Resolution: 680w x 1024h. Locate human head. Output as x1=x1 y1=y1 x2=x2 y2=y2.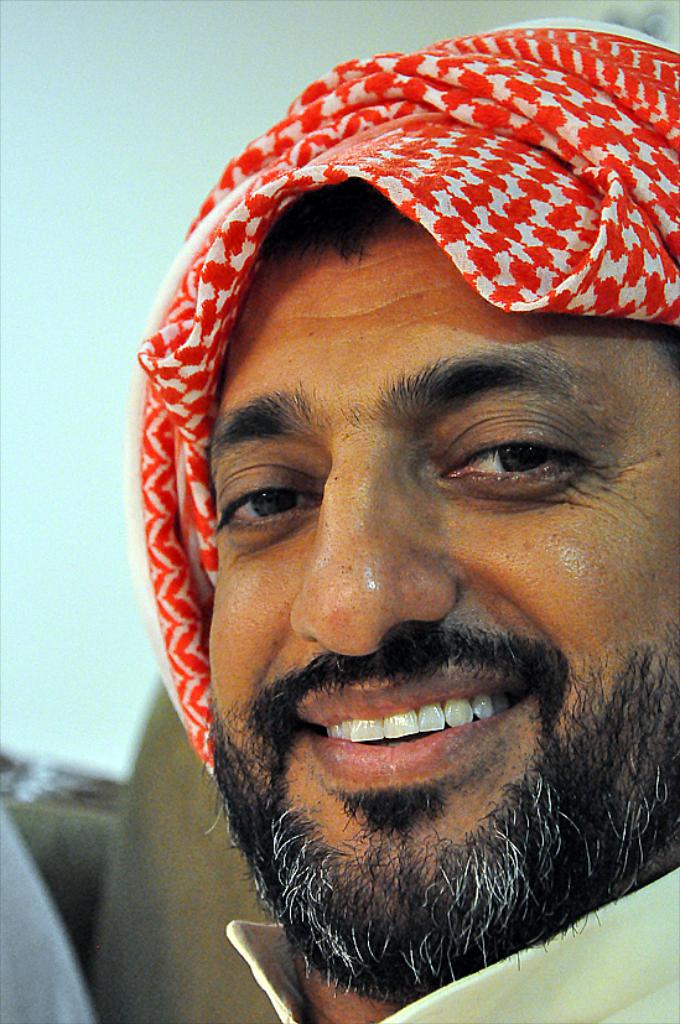
x1=134 y1=16 x2=679 y2=974.
